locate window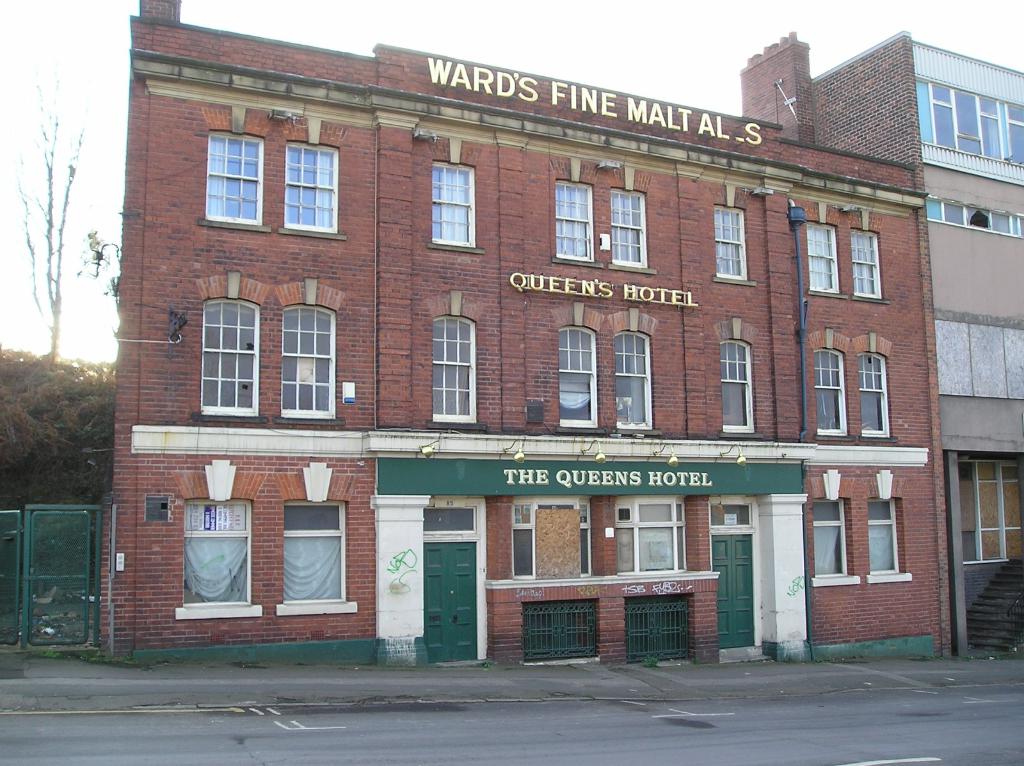
left=618, top=497, right=689, bottom=573
